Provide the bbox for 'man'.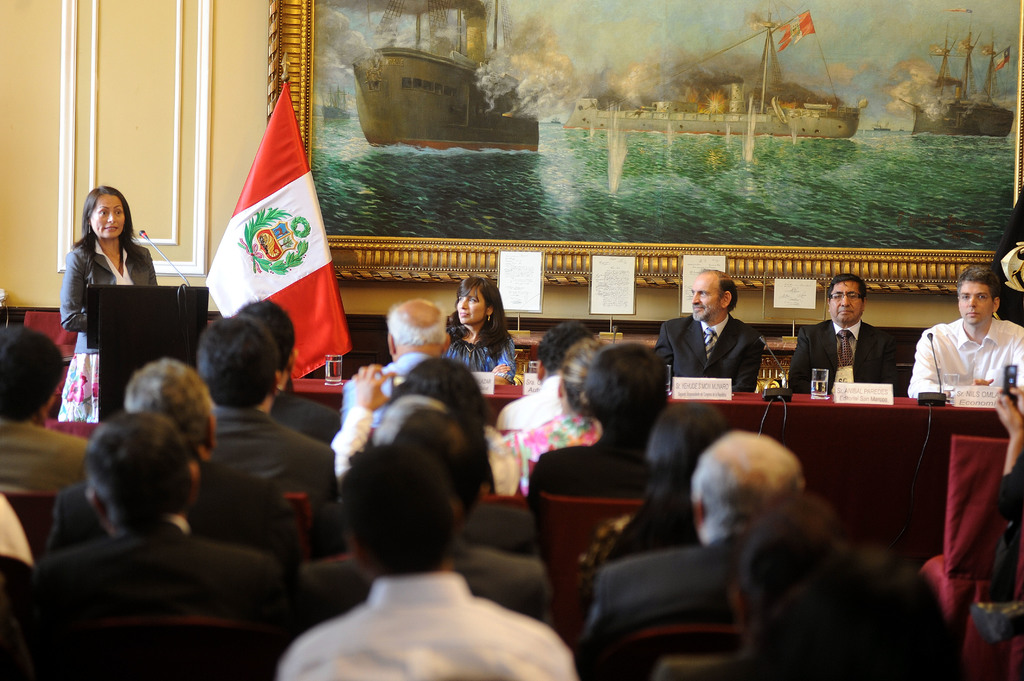
653:268:771:393.
